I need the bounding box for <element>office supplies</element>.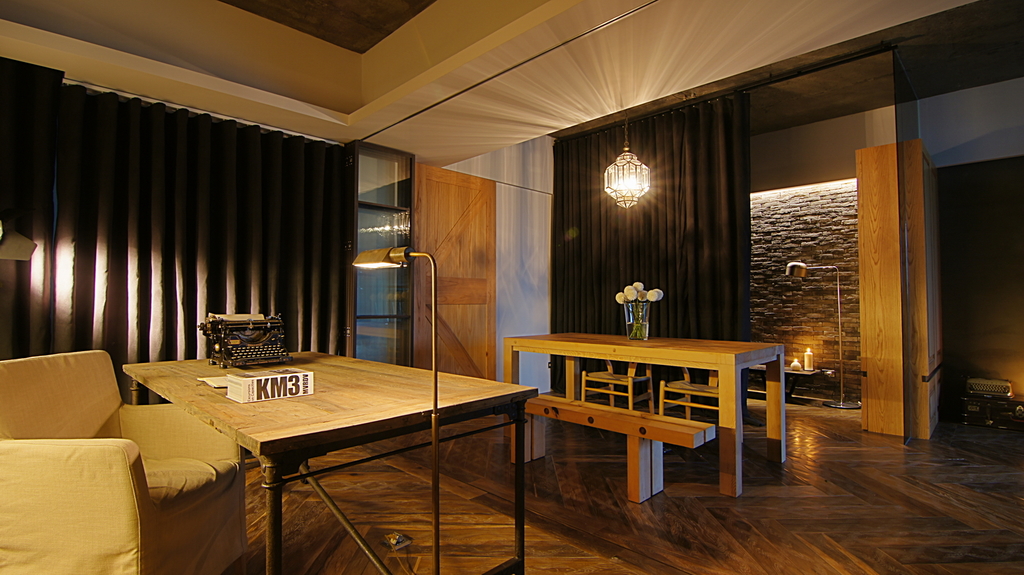
Here it is: (left=0, top=344, right=243, bottom=574).
